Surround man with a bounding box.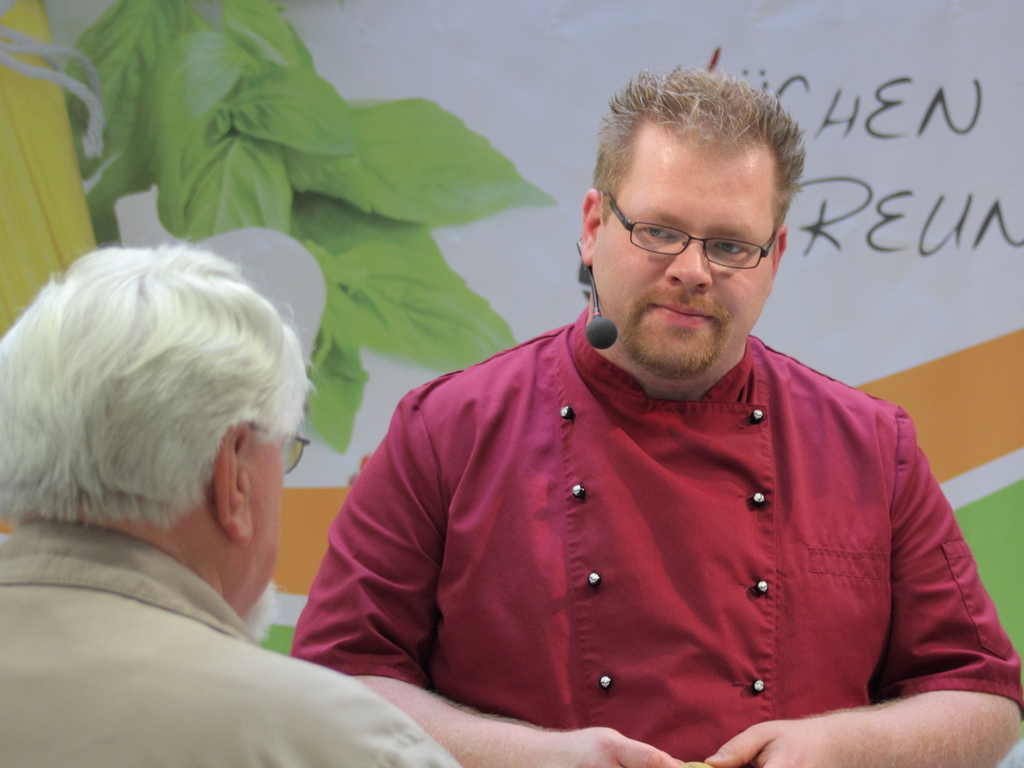
bbox(0, 246, 458, 767).
